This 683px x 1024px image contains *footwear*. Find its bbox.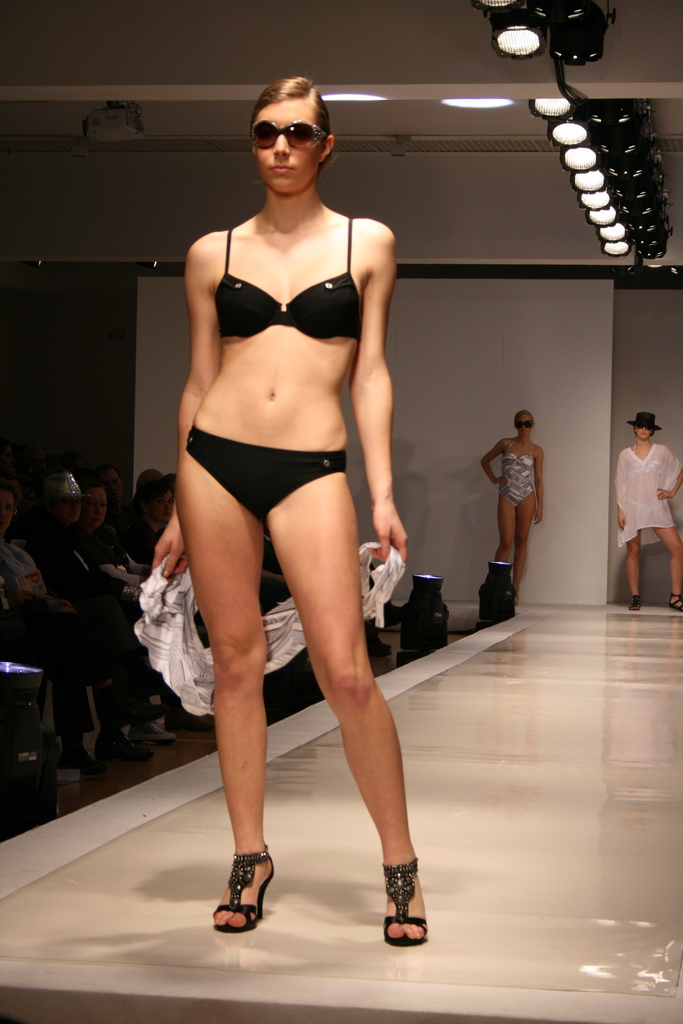
(x1=127, y1=715, x2=170, y2=743).
